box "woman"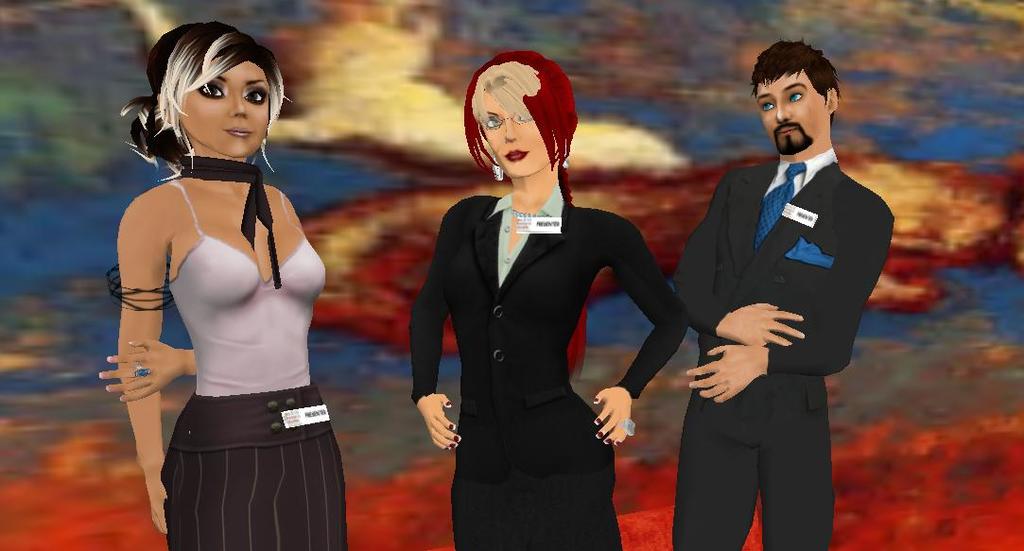
x1=101 y1=21 x2=342 y2=550
